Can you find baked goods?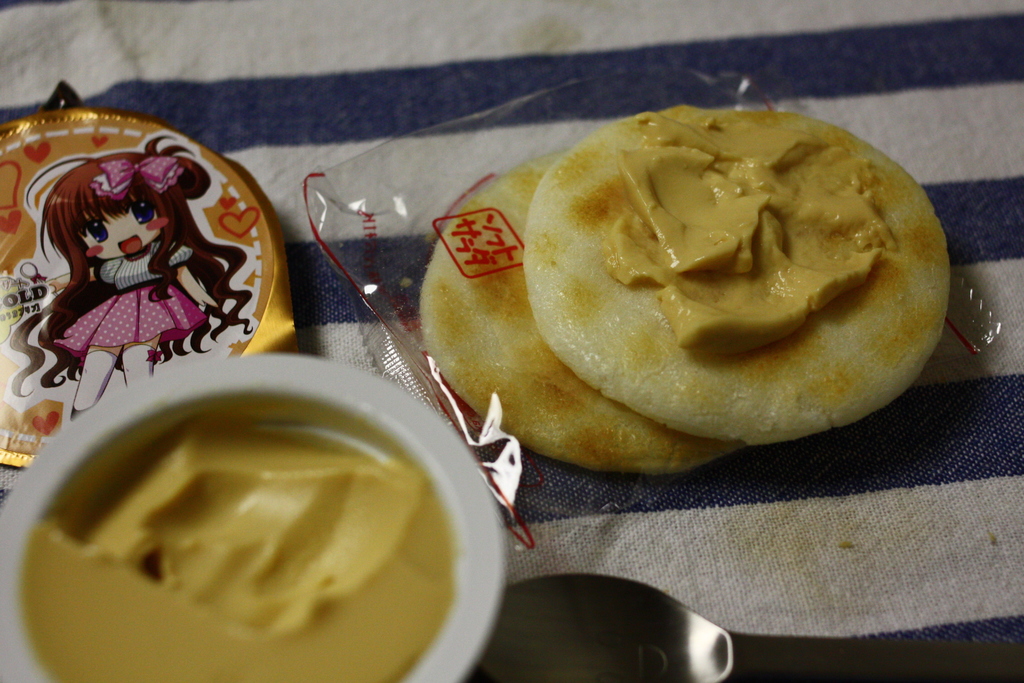
Yes, bounding box: region(520, 105, 954, 451).
